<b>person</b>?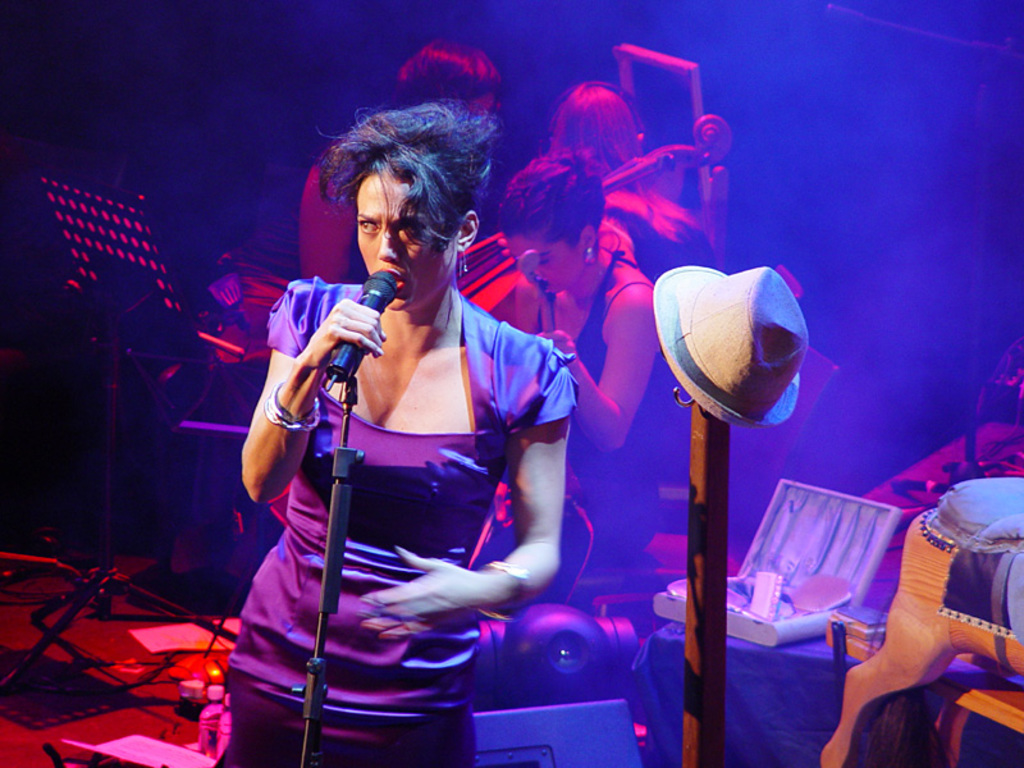
<box>220,108,594,751</box>
